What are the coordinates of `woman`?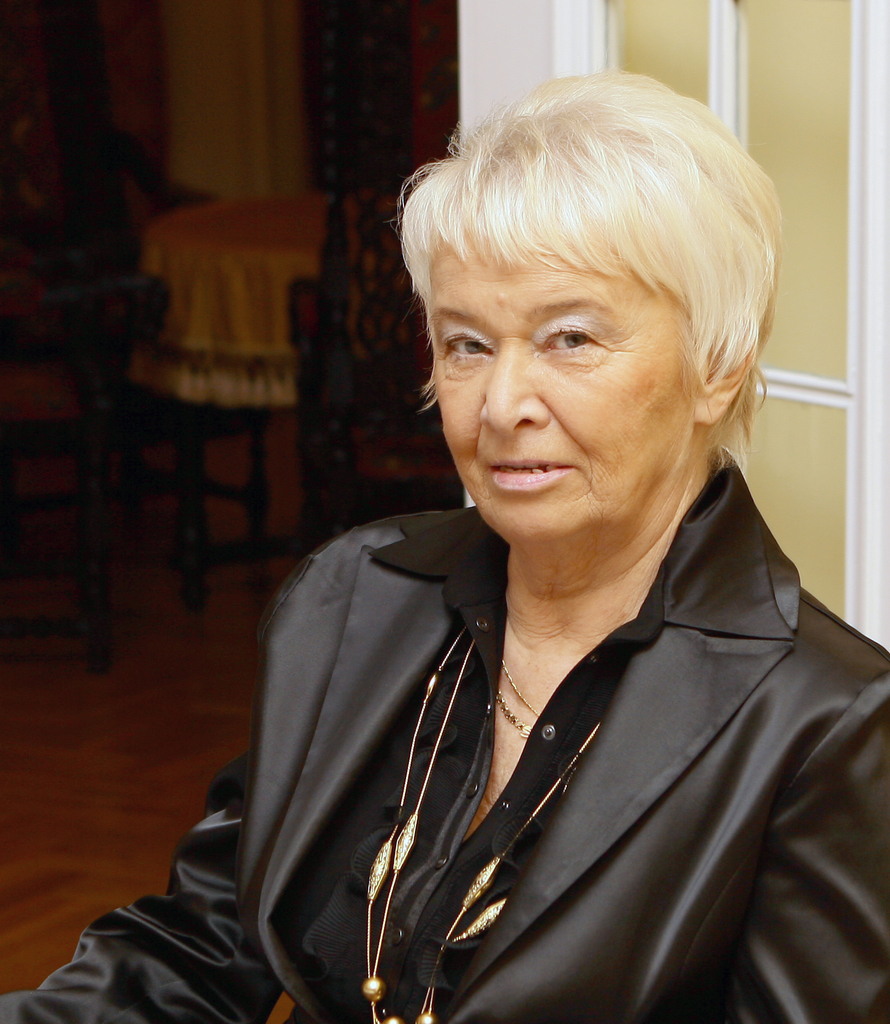
[x1=166, y1=54, x2=848, y2=1014].
